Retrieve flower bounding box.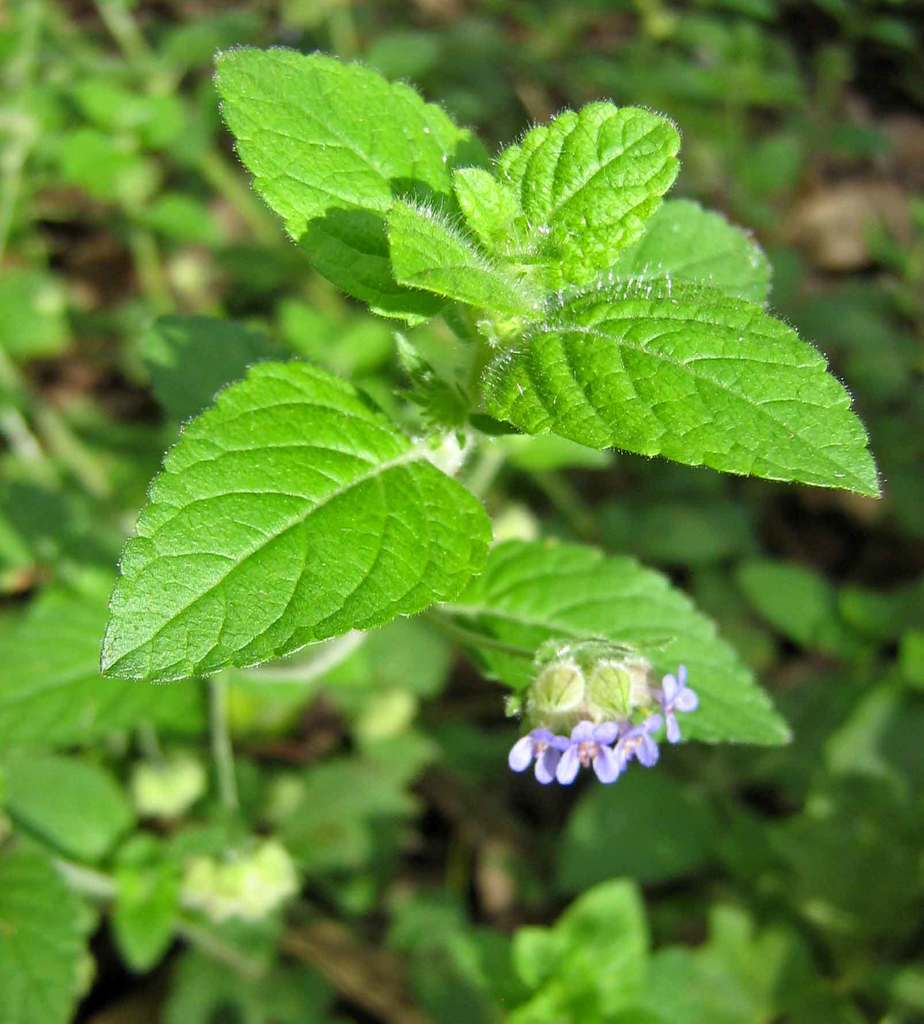
Bounding box: Rect(507, 724, 569, 781).
